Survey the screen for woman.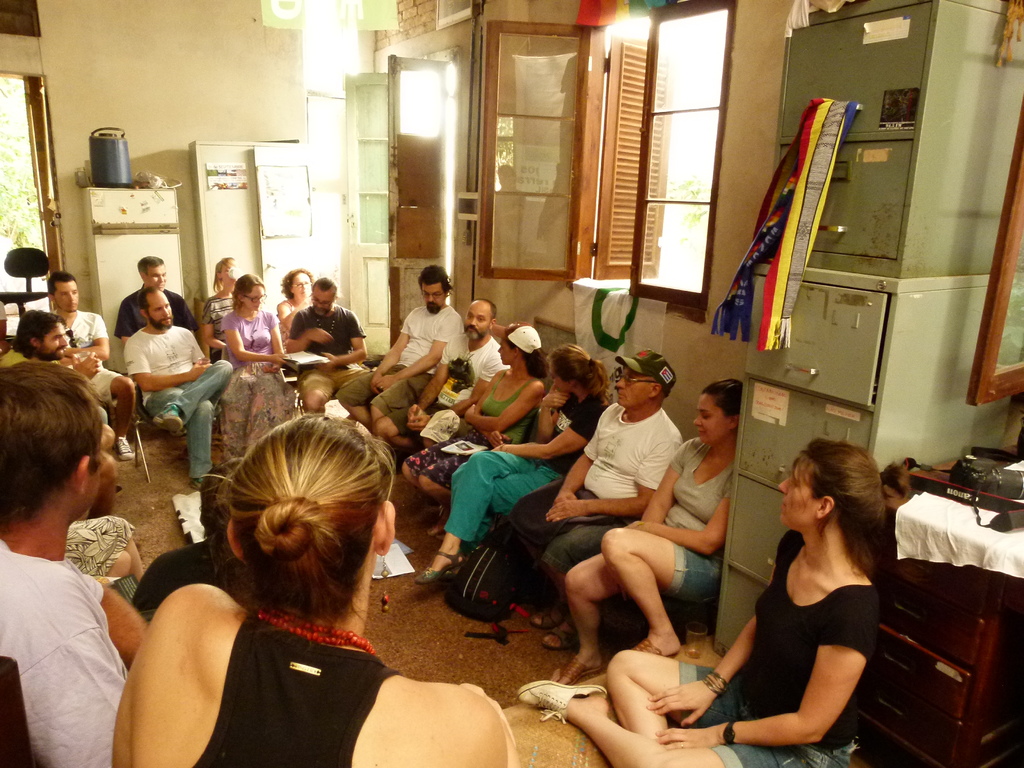
Survey found: 65, 516, 143, 586.
